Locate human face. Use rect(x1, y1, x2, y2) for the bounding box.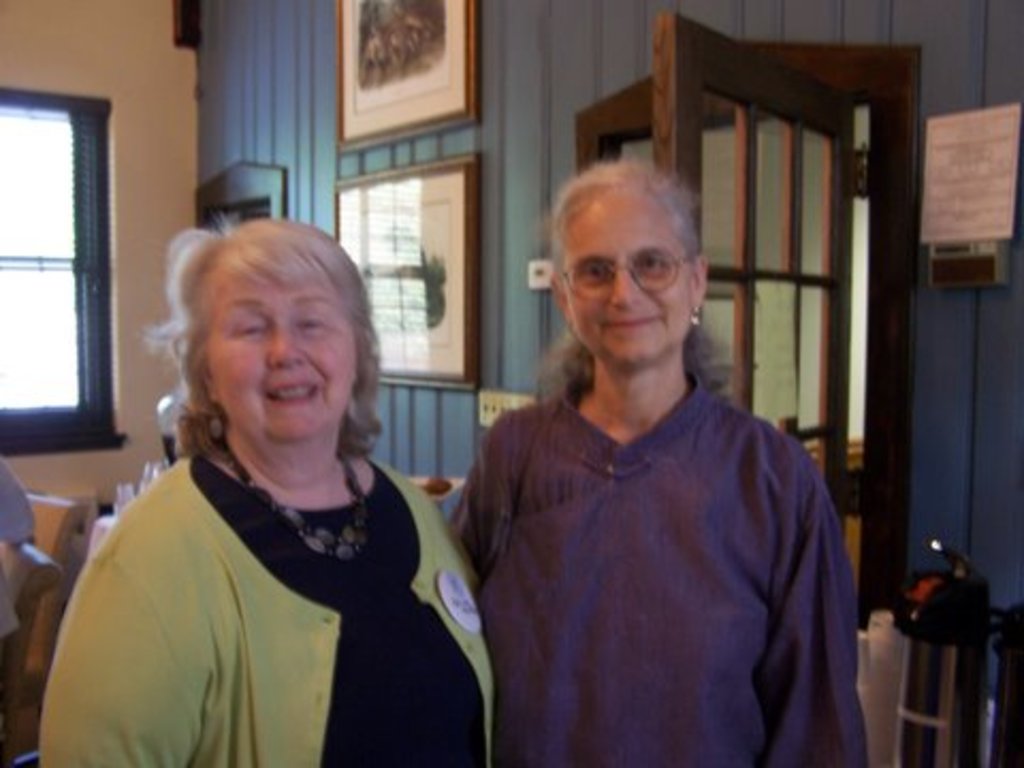
rect(205, 260, 358, 439).
